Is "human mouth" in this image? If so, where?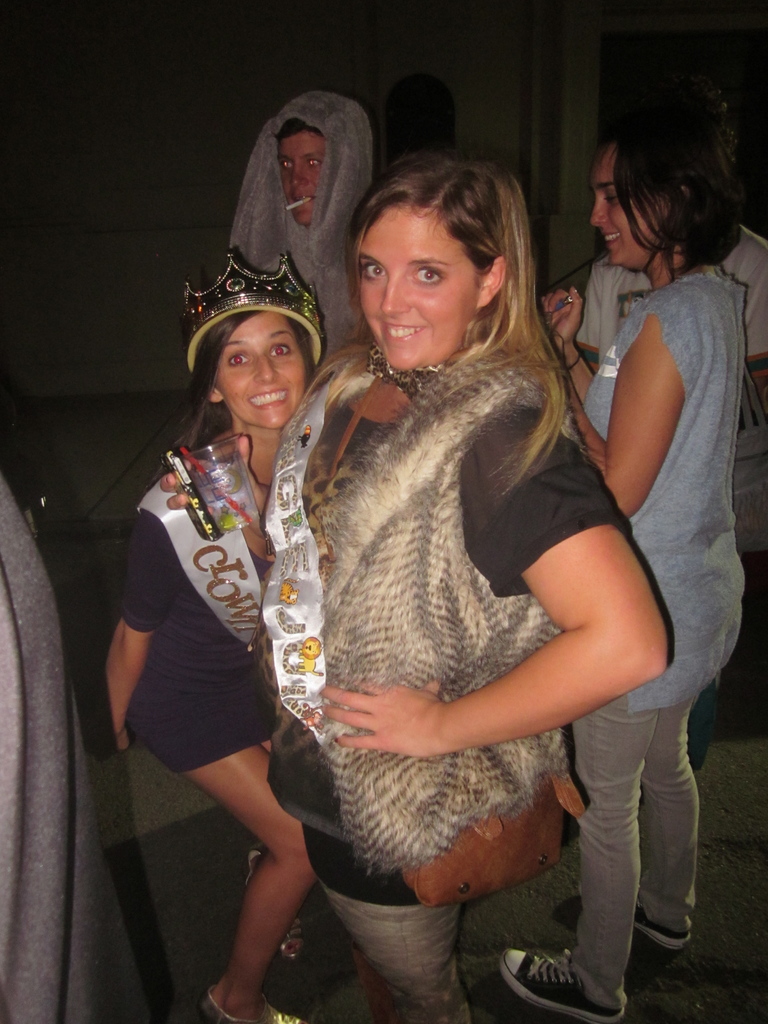
Yes, at left=381, top=319, right=428, bottom=346.
